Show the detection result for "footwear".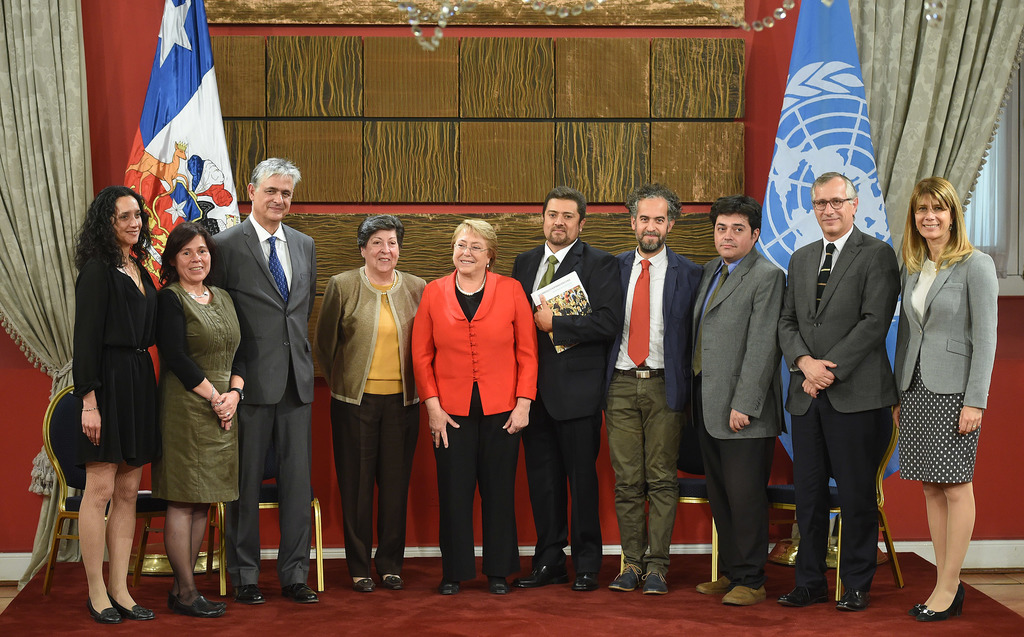
433,575,460,597.
